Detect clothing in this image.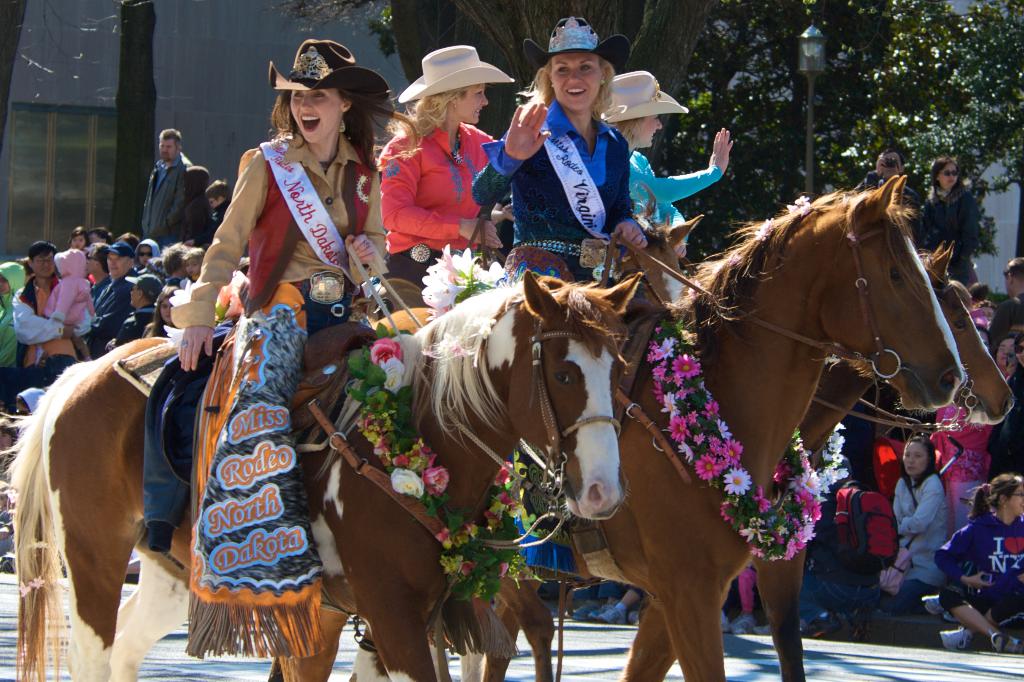
Detection: detection(360, 127, 499, 299).
